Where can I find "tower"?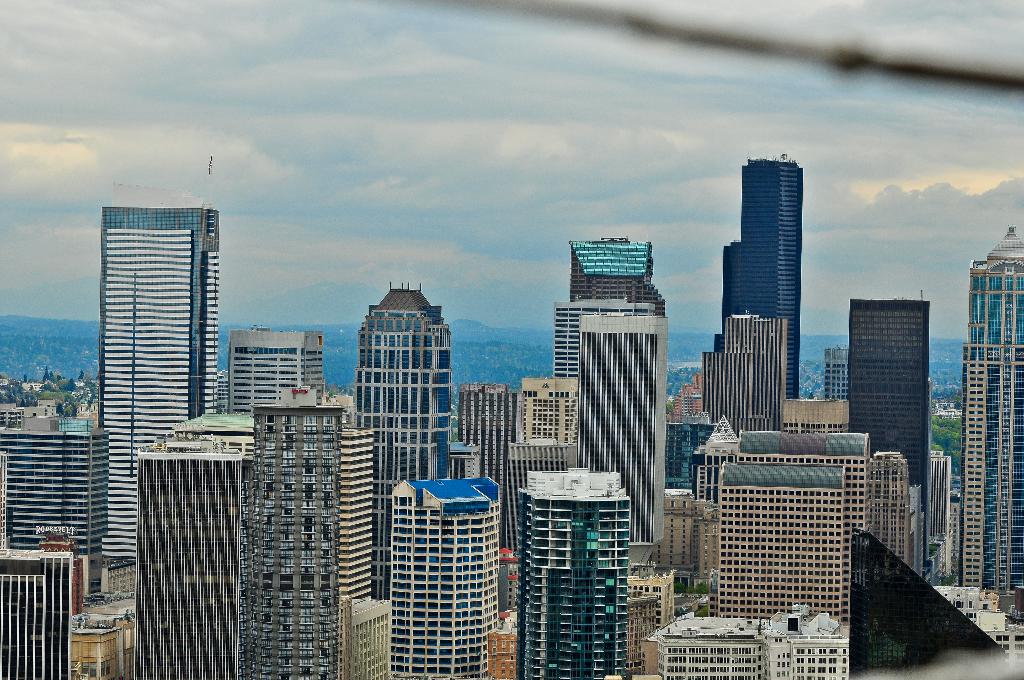
You can find it at {"x1": 511, "y1": 465, "x2": 629, "y2": 676}.
